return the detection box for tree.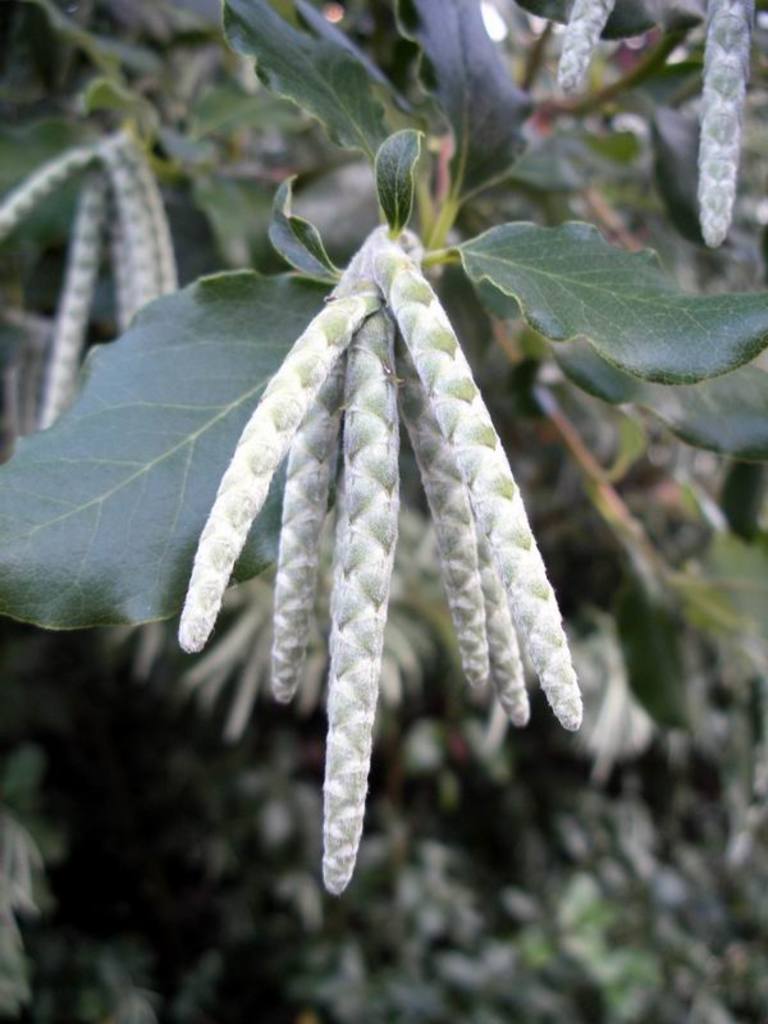
bbox=[0, 0, 767, 1023].
